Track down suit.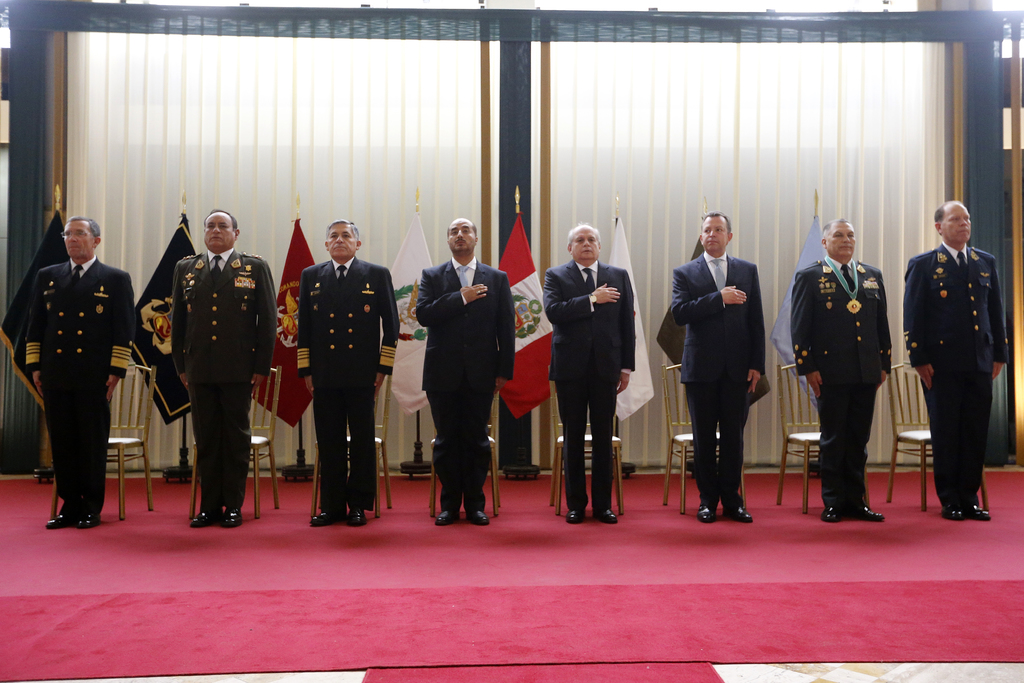
Tracked to select_region(541, 259, 635, 511).
